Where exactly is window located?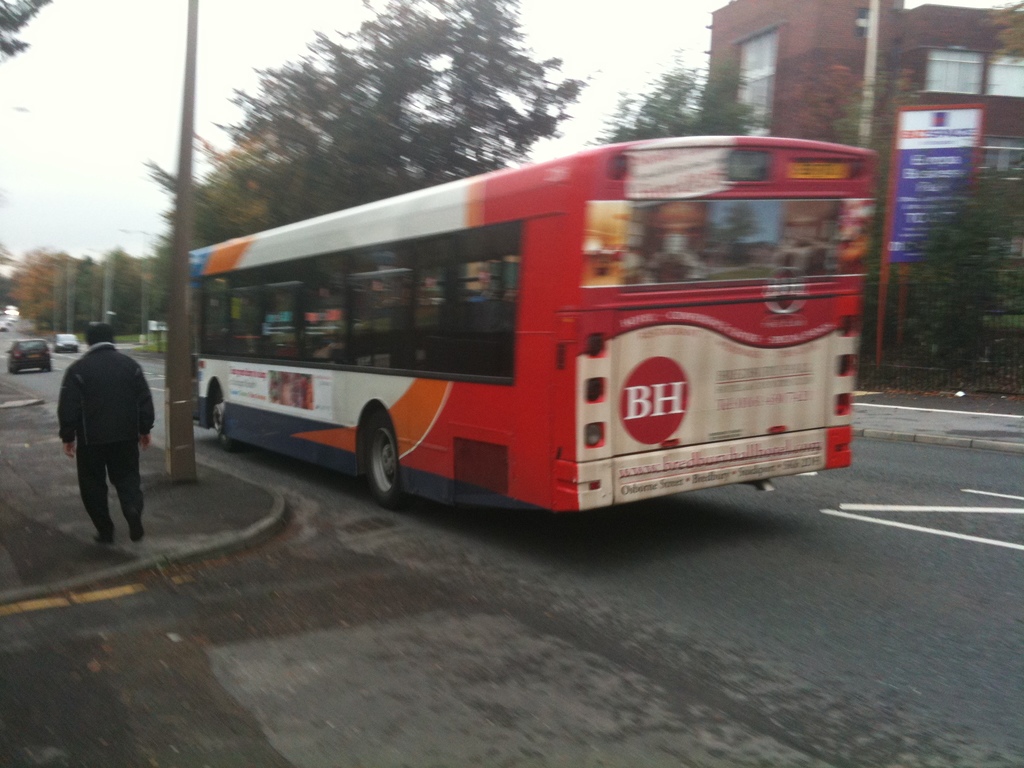
Its bounding box is select_region(922, 46, 980, 93).
